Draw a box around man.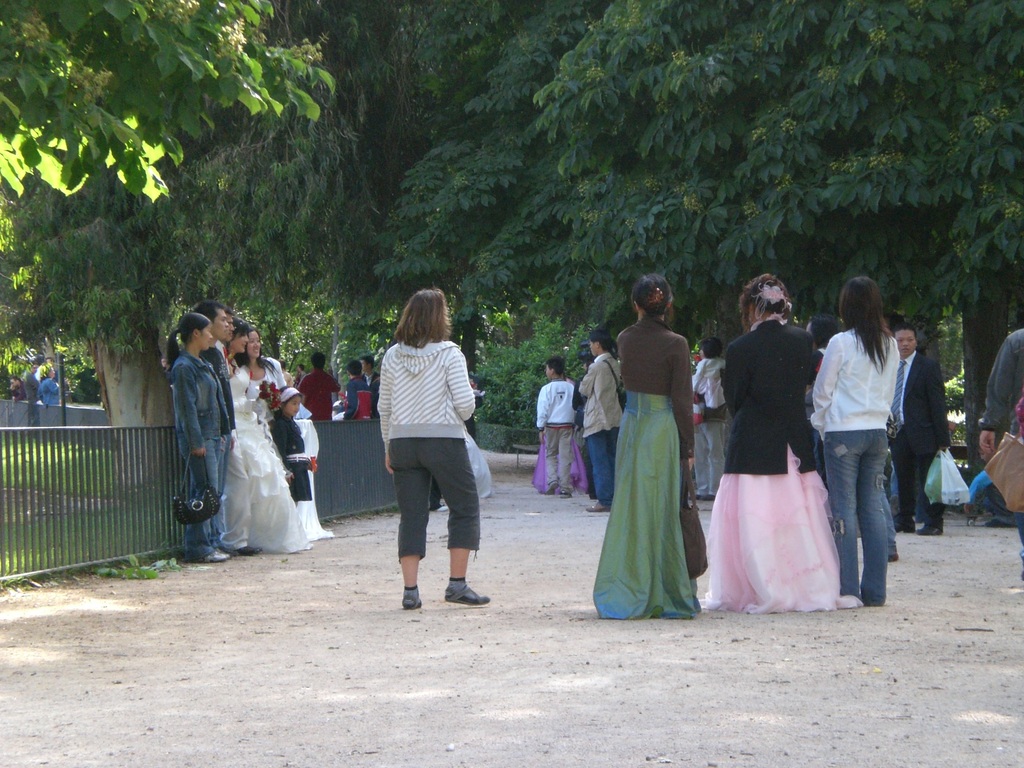
[892, 322, 950, 536].
